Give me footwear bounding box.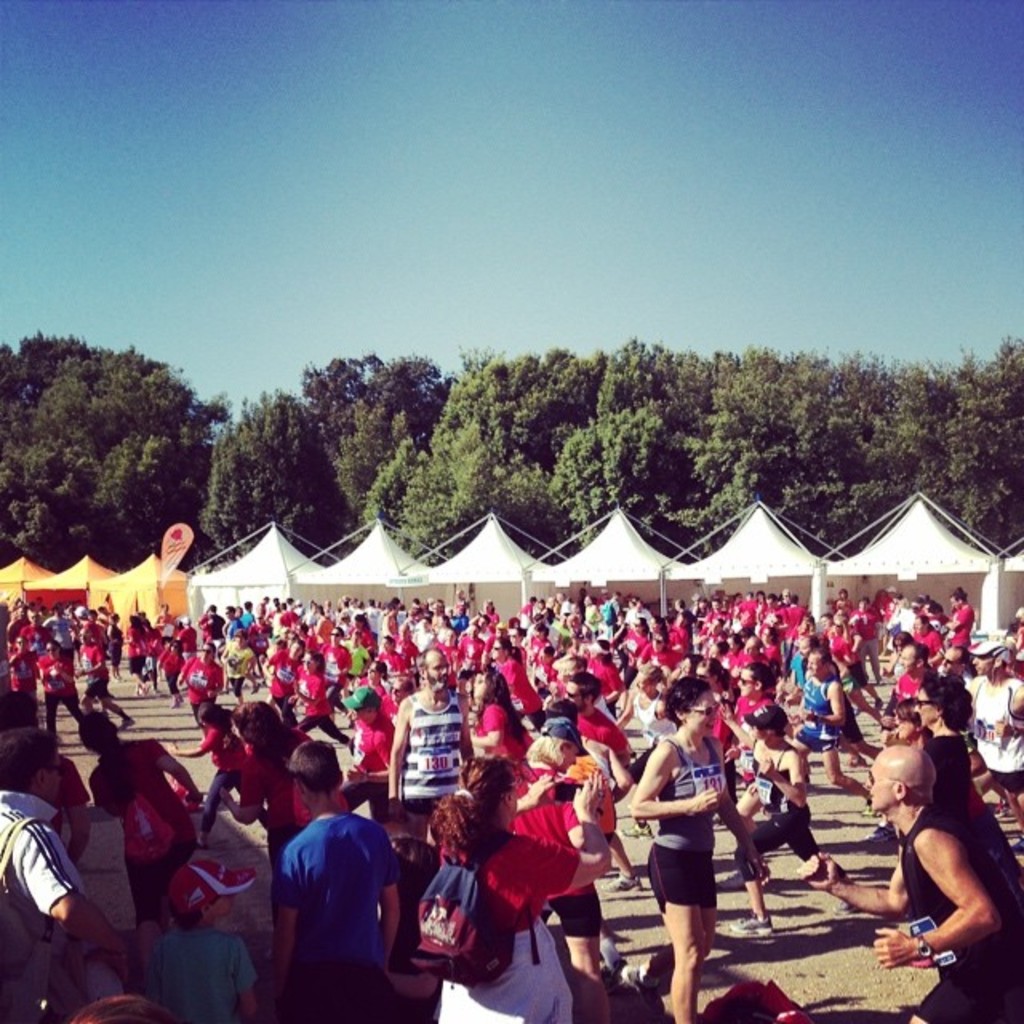
x1=118, y1=718, x2=133, y2=725.
